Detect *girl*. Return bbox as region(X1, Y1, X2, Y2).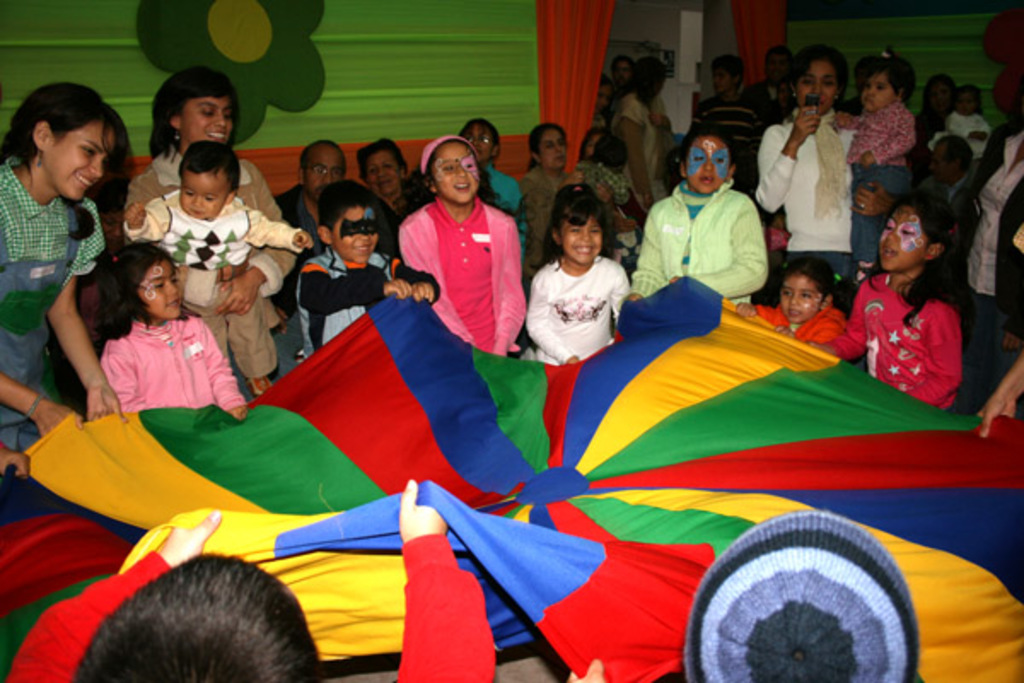
region(753, 48, 860, 265).
